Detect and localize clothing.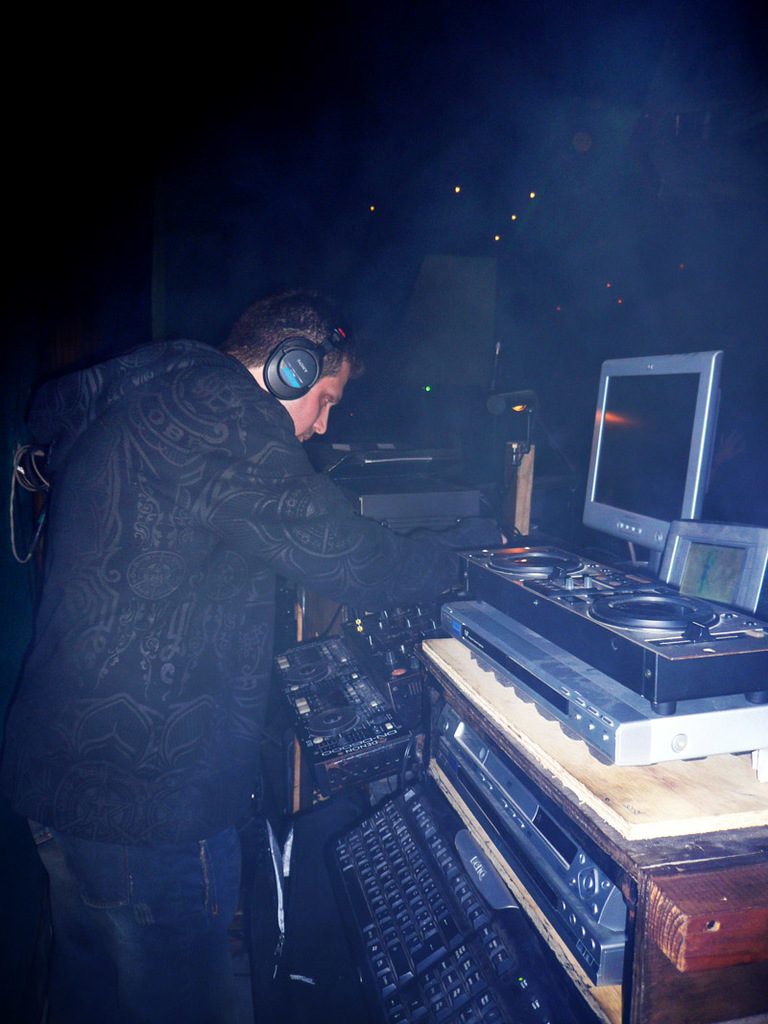
Localized at 31:365:467:882.
